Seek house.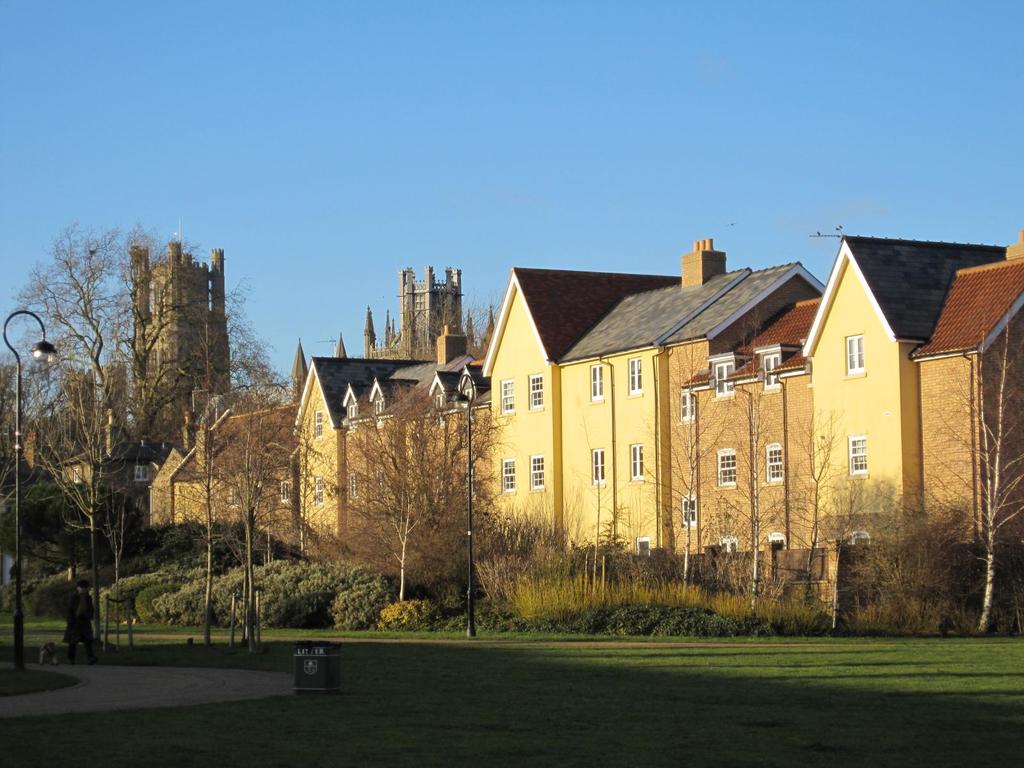
[58, 390, 174, 550].
